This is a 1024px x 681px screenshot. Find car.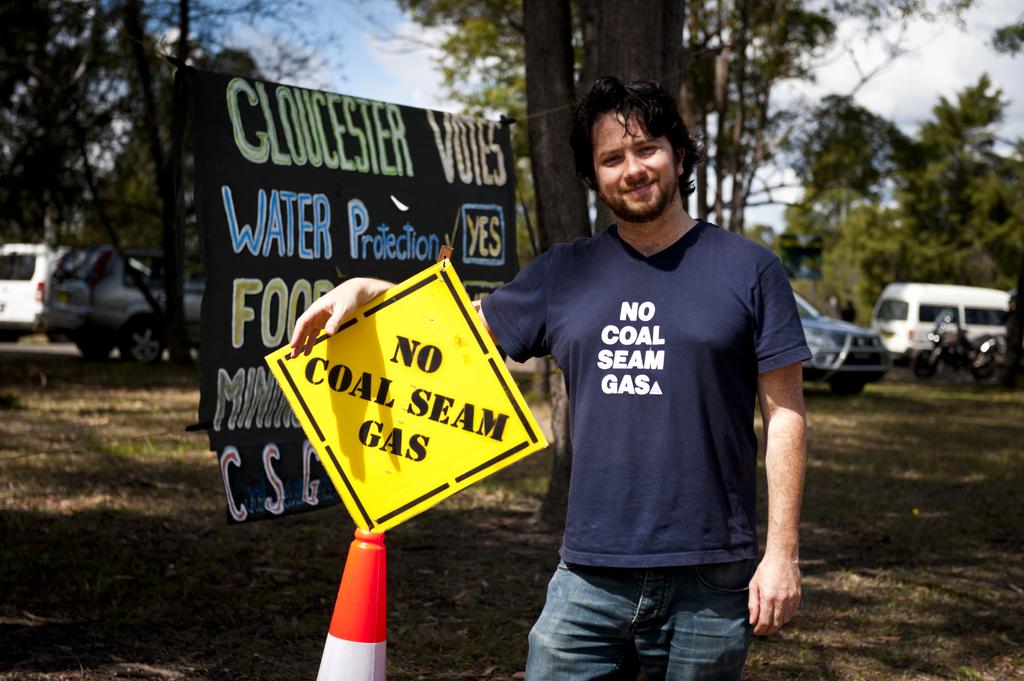
Bounding box: {"x1": 0, "y1": 239, "x2": 83, "y2": 342}.
